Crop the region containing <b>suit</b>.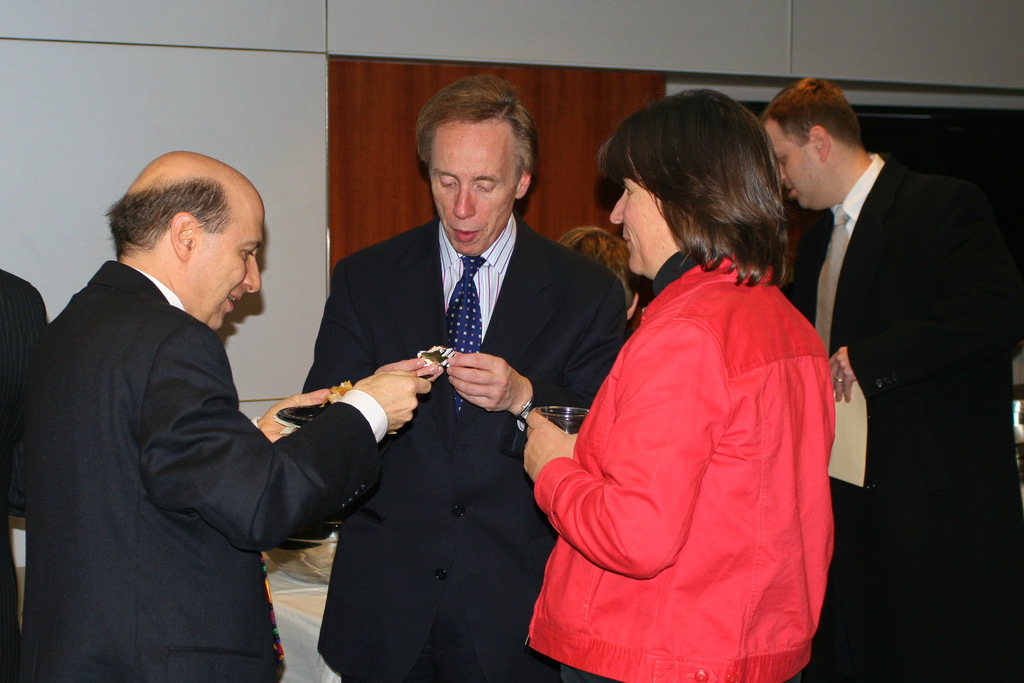
Crop region: 778,83,1000,635.
